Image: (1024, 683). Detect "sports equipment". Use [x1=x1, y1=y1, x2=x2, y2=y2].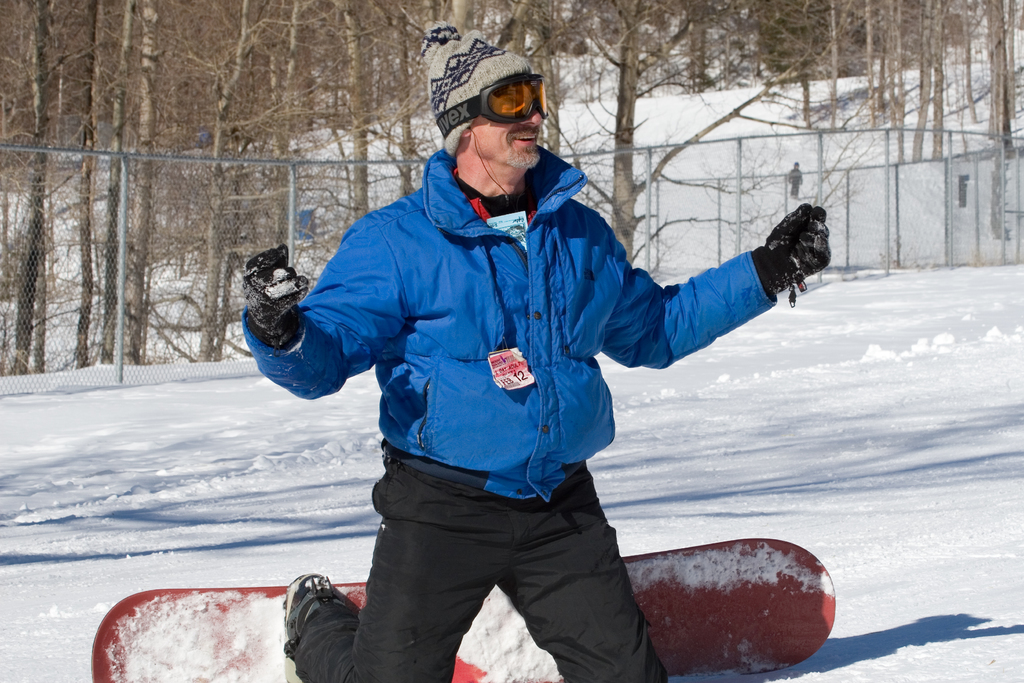
[x1=438, y1=76, x2=548, y2=139].
